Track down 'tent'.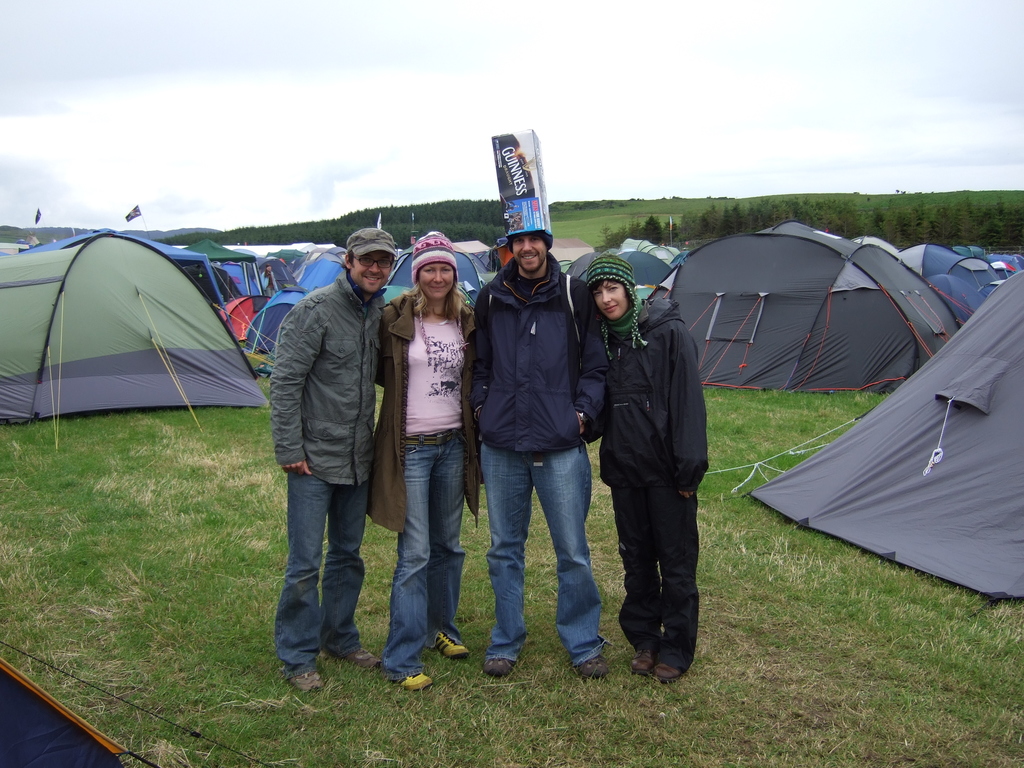
Tracked to pyautogui.locateOnScreen(10, 230, 260, 433).
